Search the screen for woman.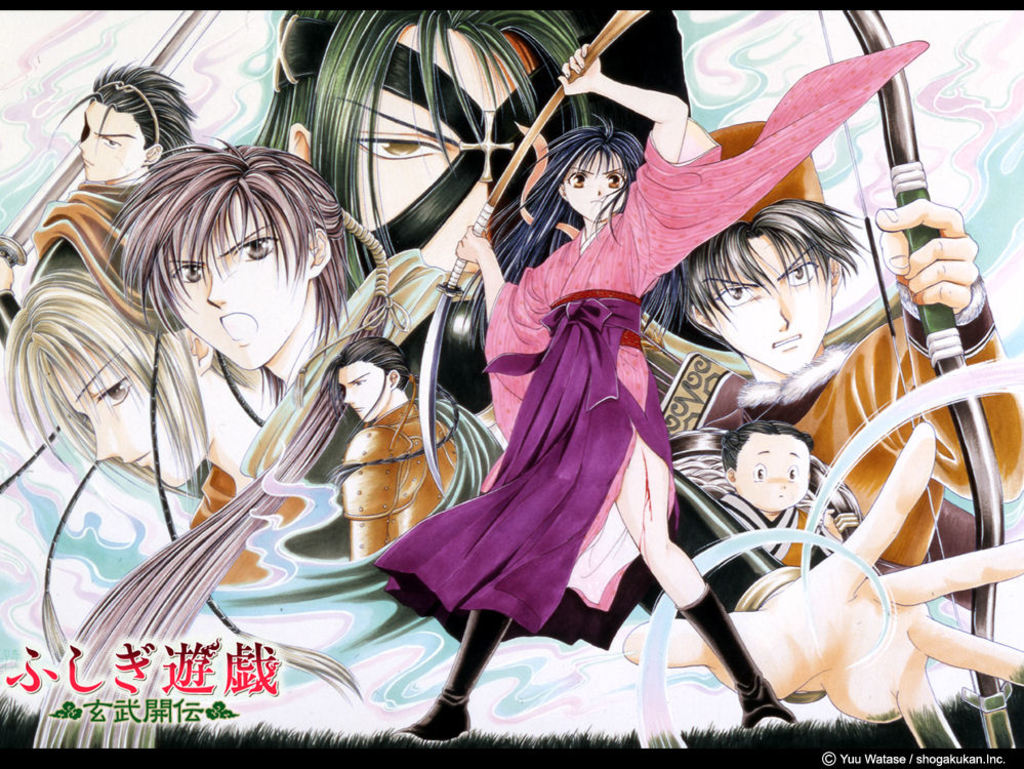
Found at select_region(0, 243, 203, 500).
